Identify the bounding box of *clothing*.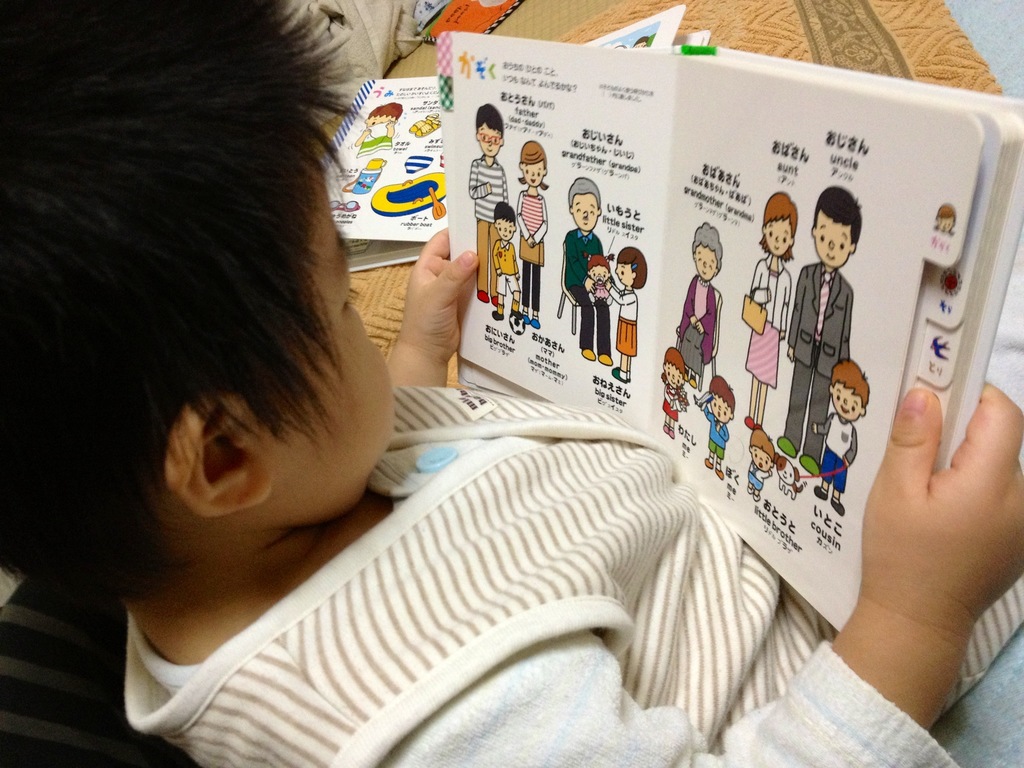
591,281,610,302.
